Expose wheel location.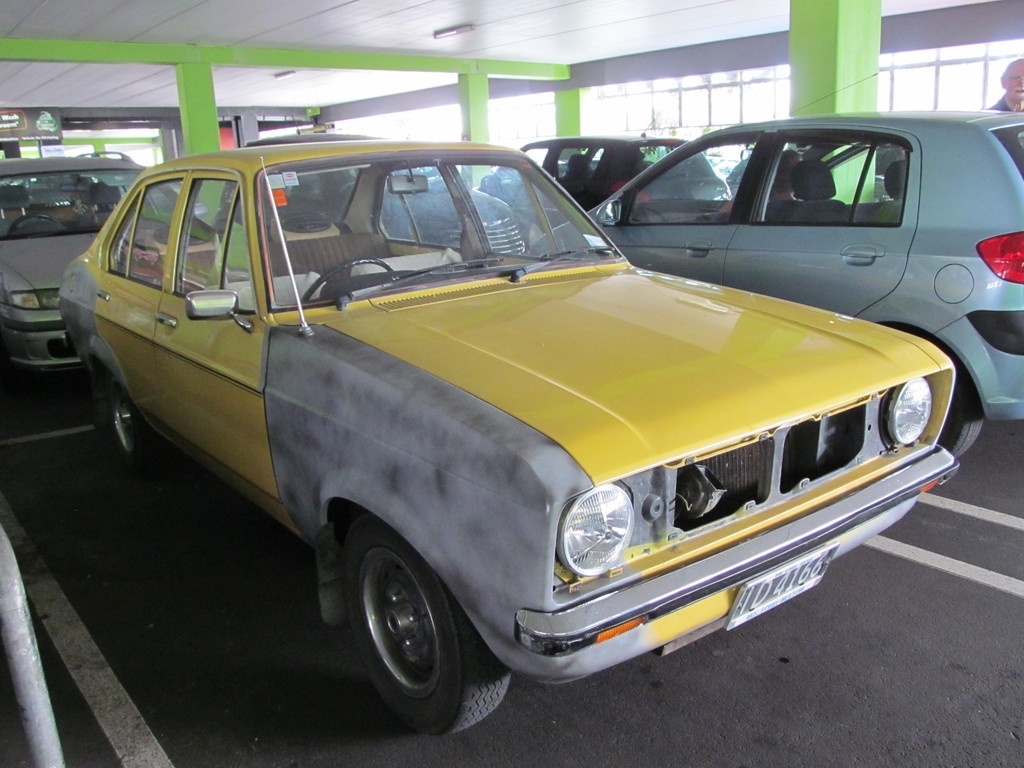
Exposed at 932,351,988,463.
